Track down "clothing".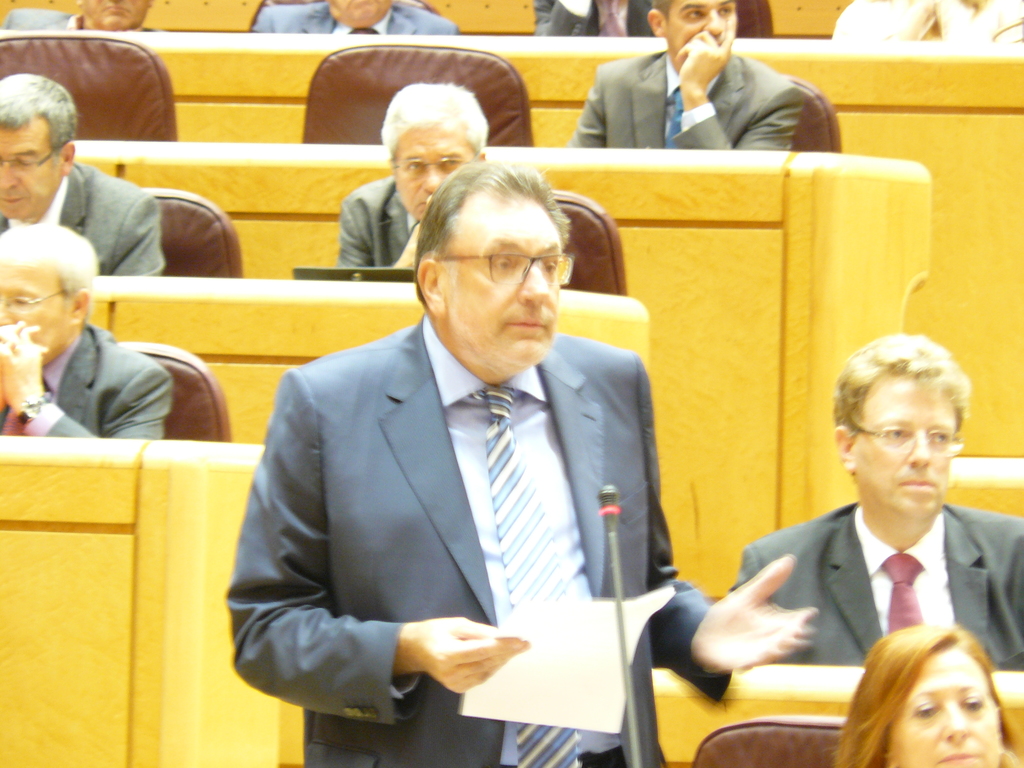
Tracked to (left=1, top=159, right=164, bottom=279).
